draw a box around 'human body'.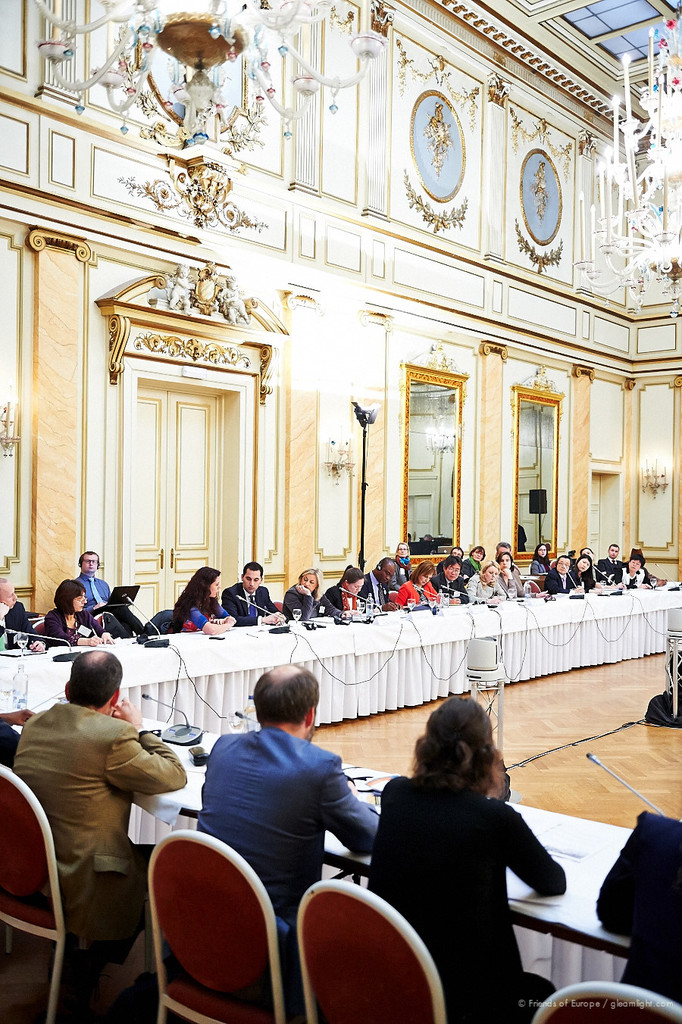
40 577 114 648.
